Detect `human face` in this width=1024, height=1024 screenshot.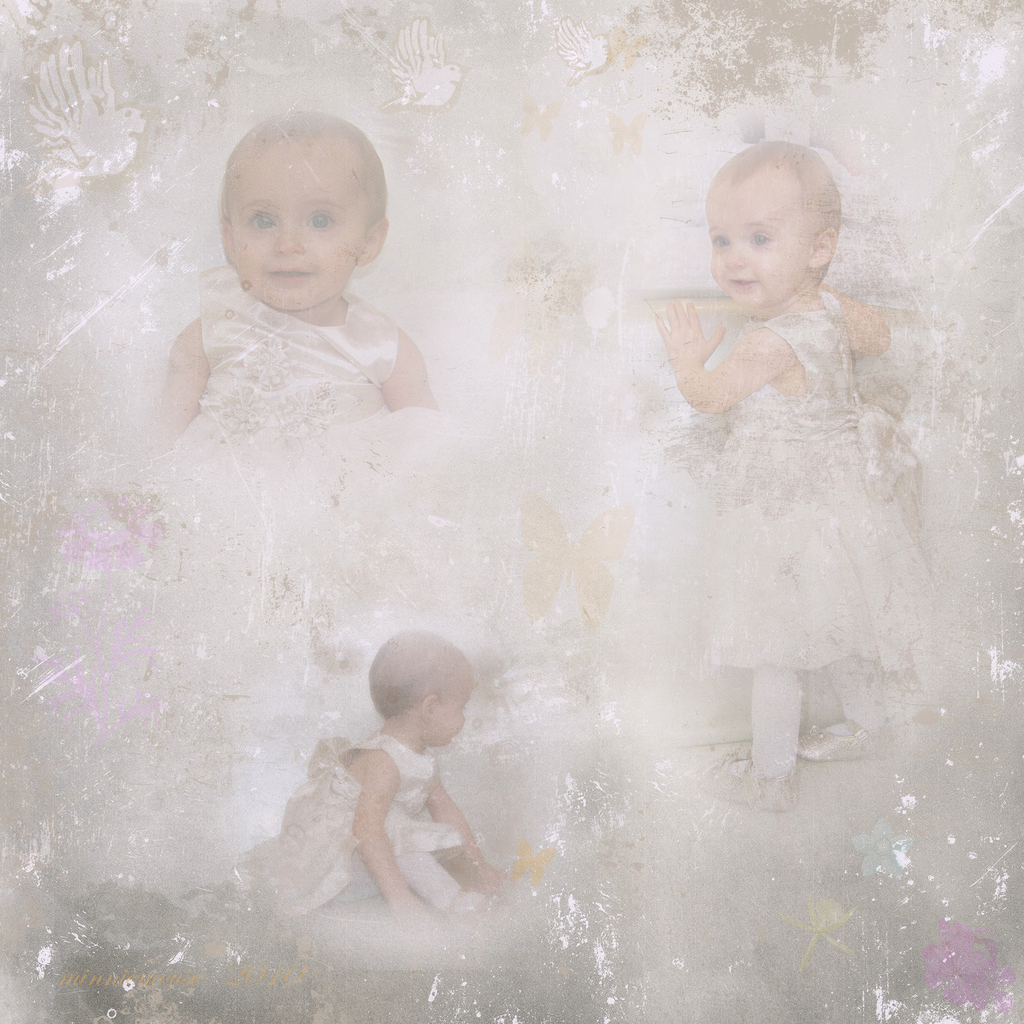
Detection: <box>226,140,372,310</box>.
